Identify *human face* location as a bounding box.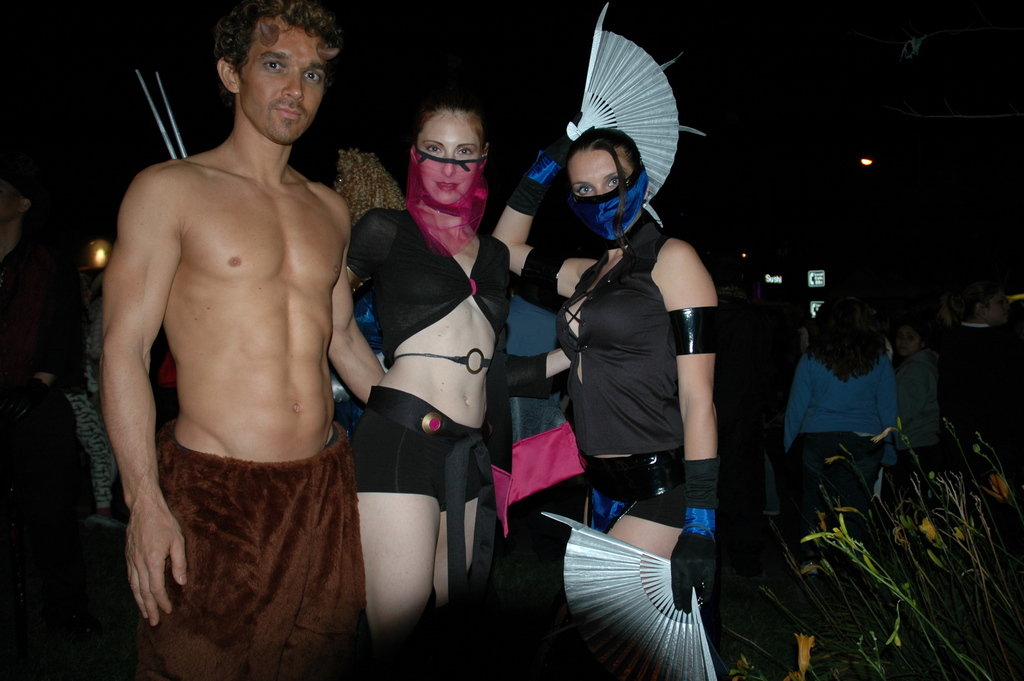
Rect(895, 324, 923, 356).
